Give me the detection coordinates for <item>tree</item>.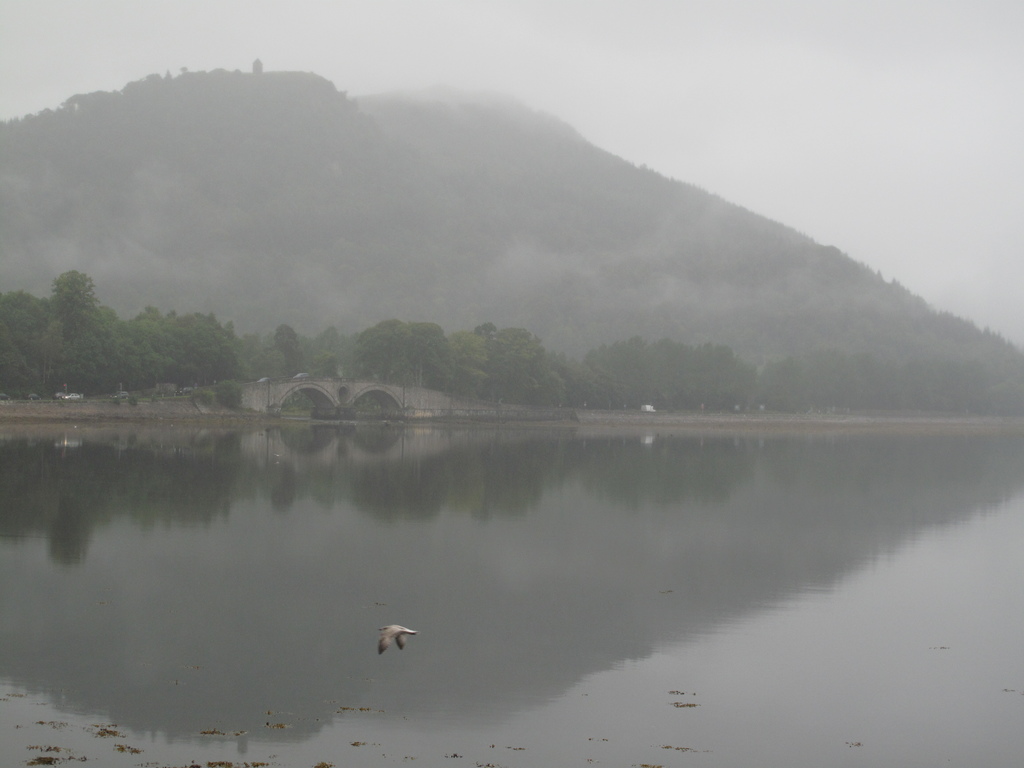
region(586, 337, 761, 417).
